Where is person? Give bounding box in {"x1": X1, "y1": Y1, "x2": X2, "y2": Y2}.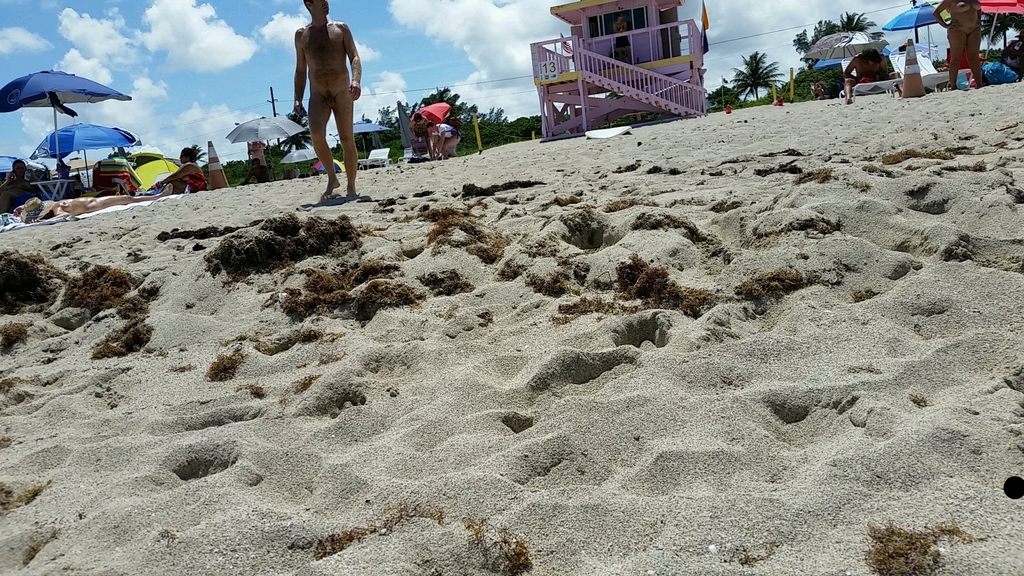
{"x1": 292, "y1": 0, "x2": 361, "y2": 200}.
